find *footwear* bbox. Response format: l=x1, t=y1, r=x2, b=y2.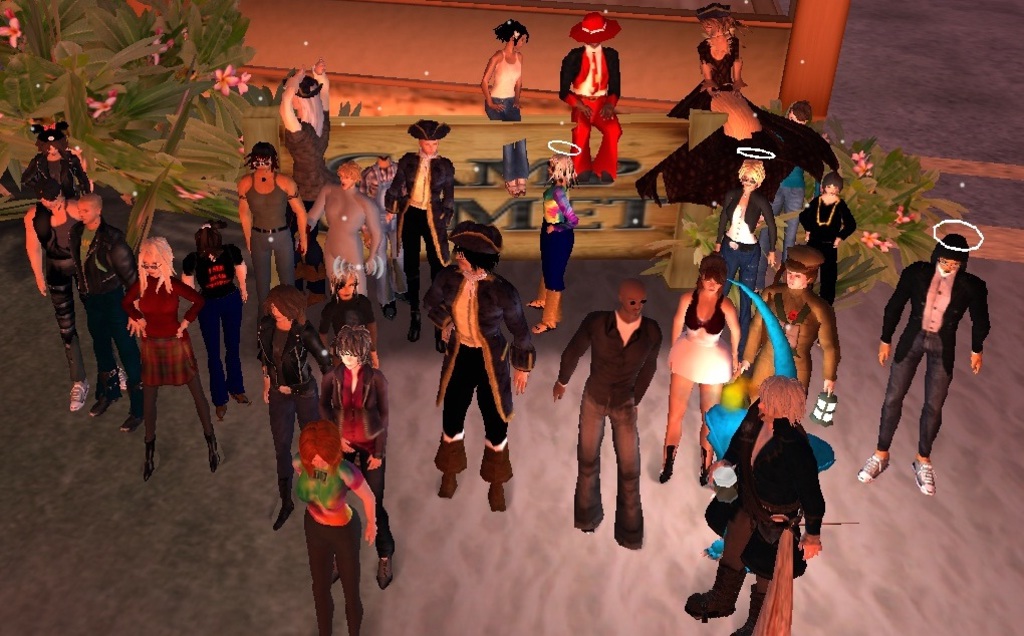
l=376, t=558, r=395, b=591.
